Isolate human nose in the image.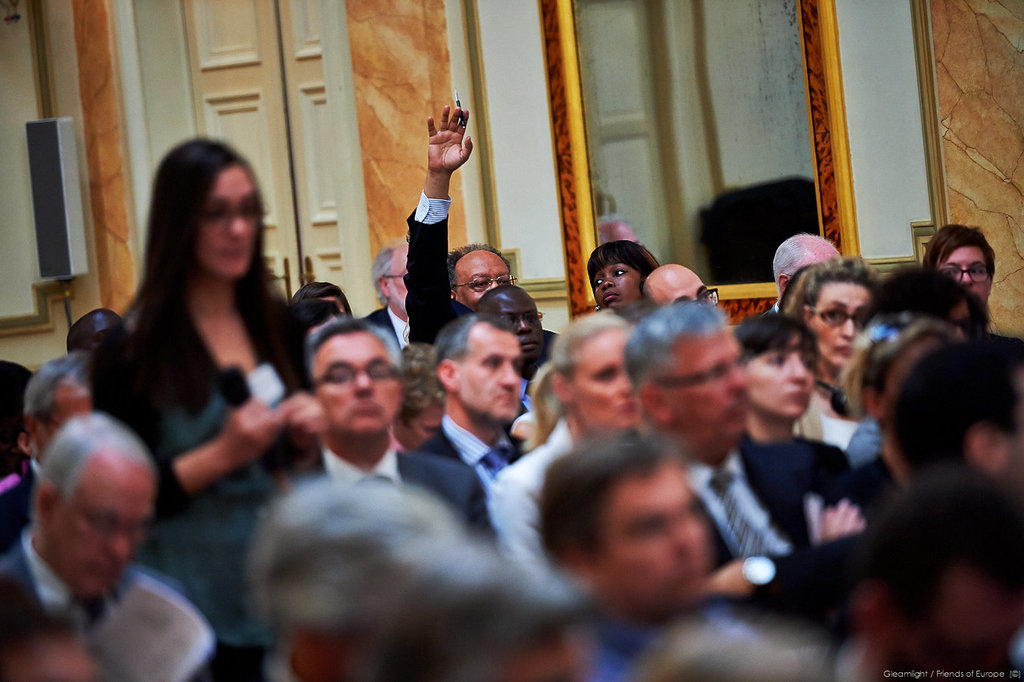
Isolated region: pyautogui.locateOnScreen(673, 520, 696, 555).
